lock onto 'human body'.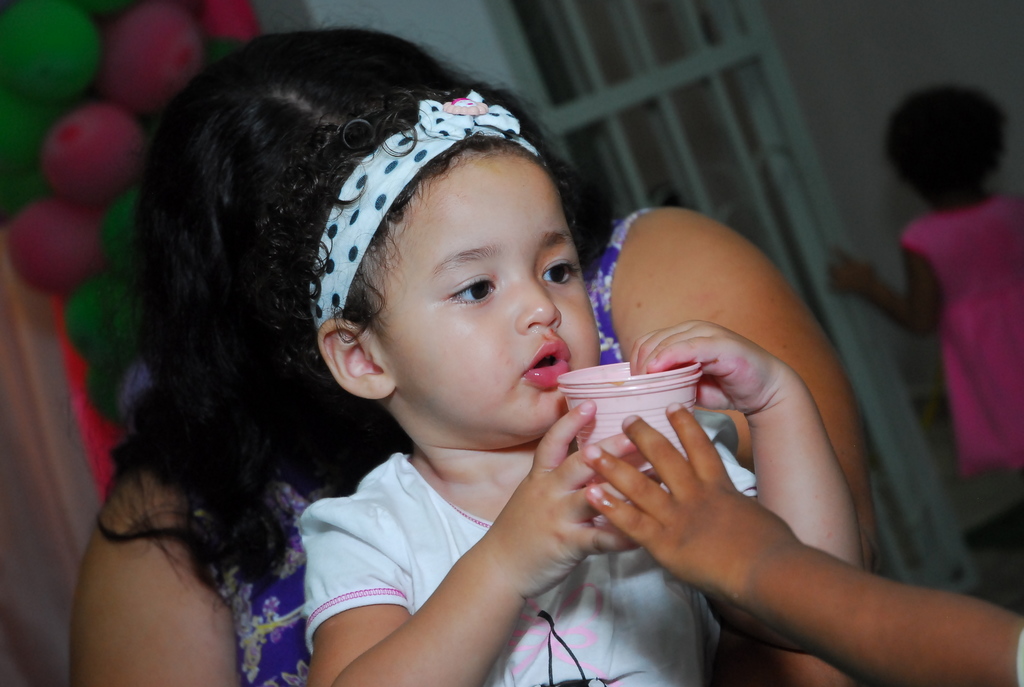
Locked: box(268, 81, 852, 686).
